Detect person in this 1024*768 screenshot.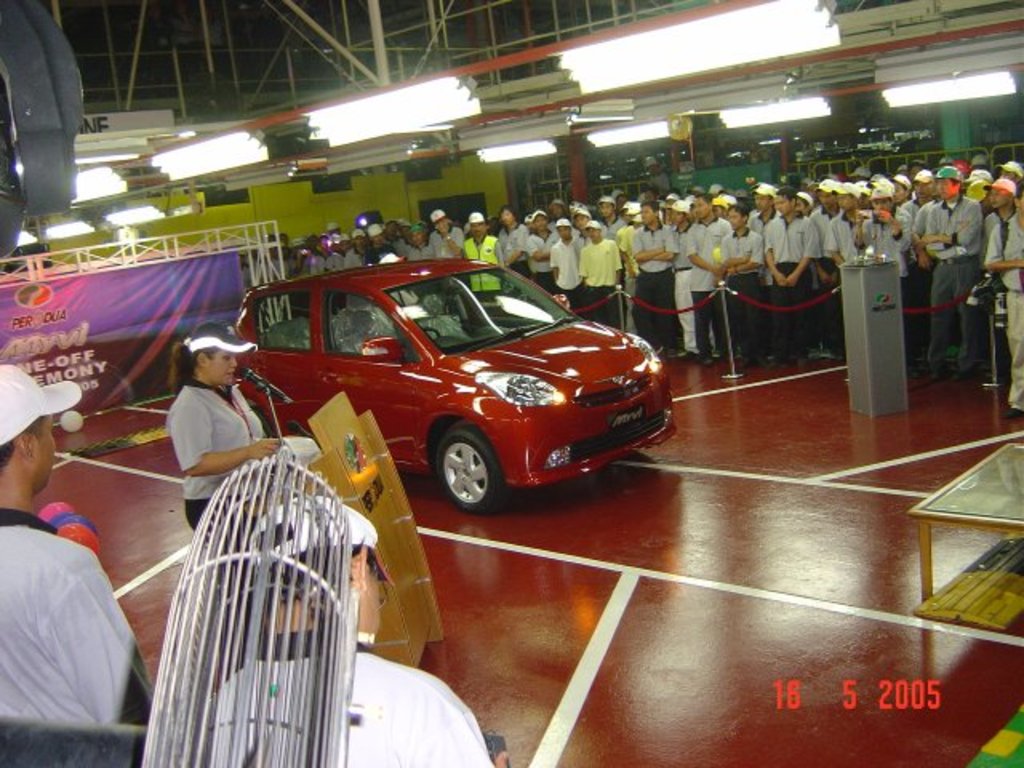
Detection: <box>757,182,814,326</box>.
